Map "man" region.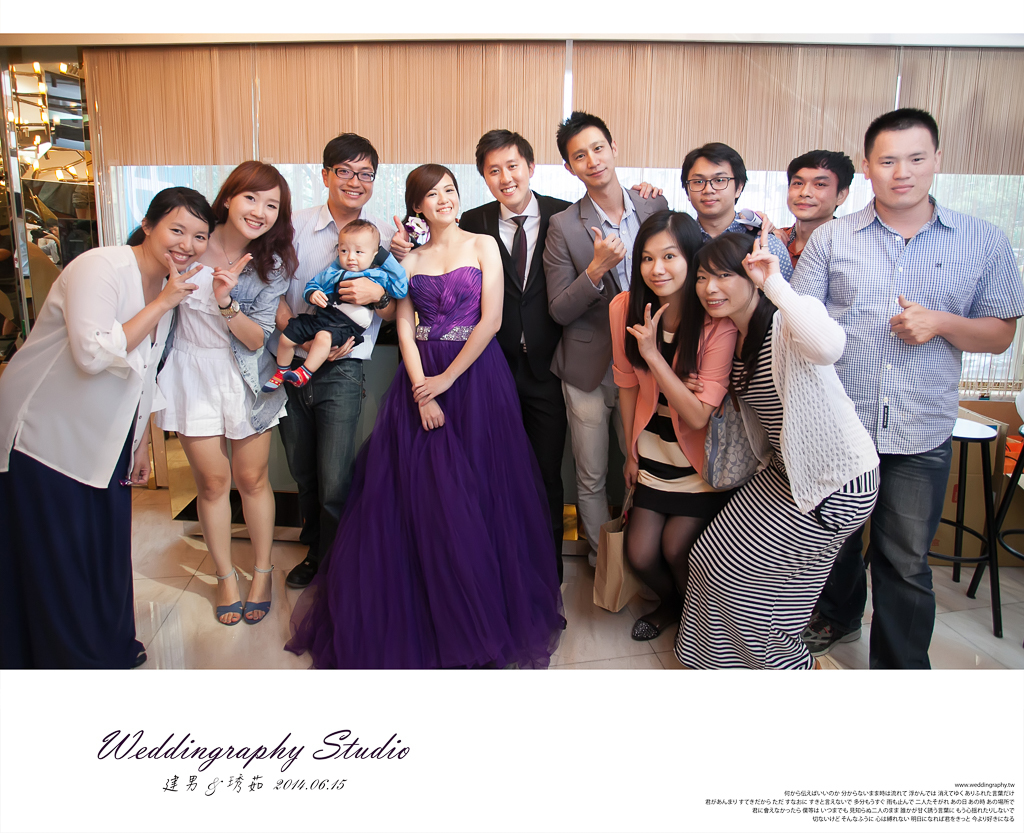
Mapped to (left=543, top=107, right=670, bottom=585).
